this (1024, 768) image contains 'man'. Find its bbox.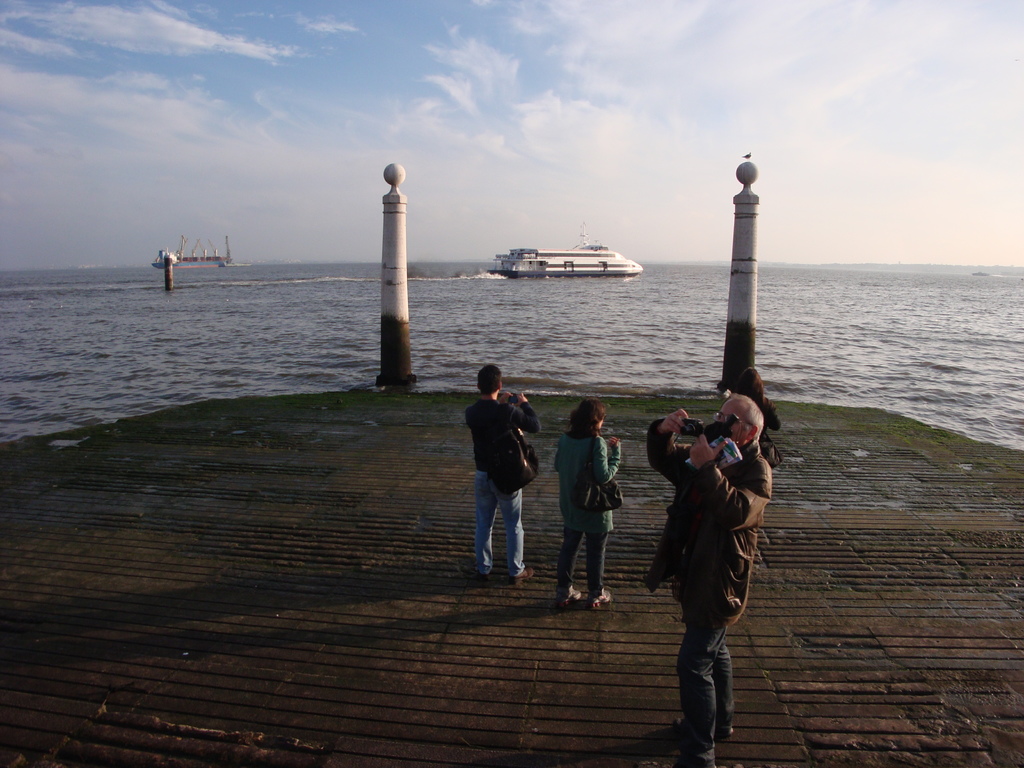
pyautogui.locateOnScreen(468, 369, 545, 582).
